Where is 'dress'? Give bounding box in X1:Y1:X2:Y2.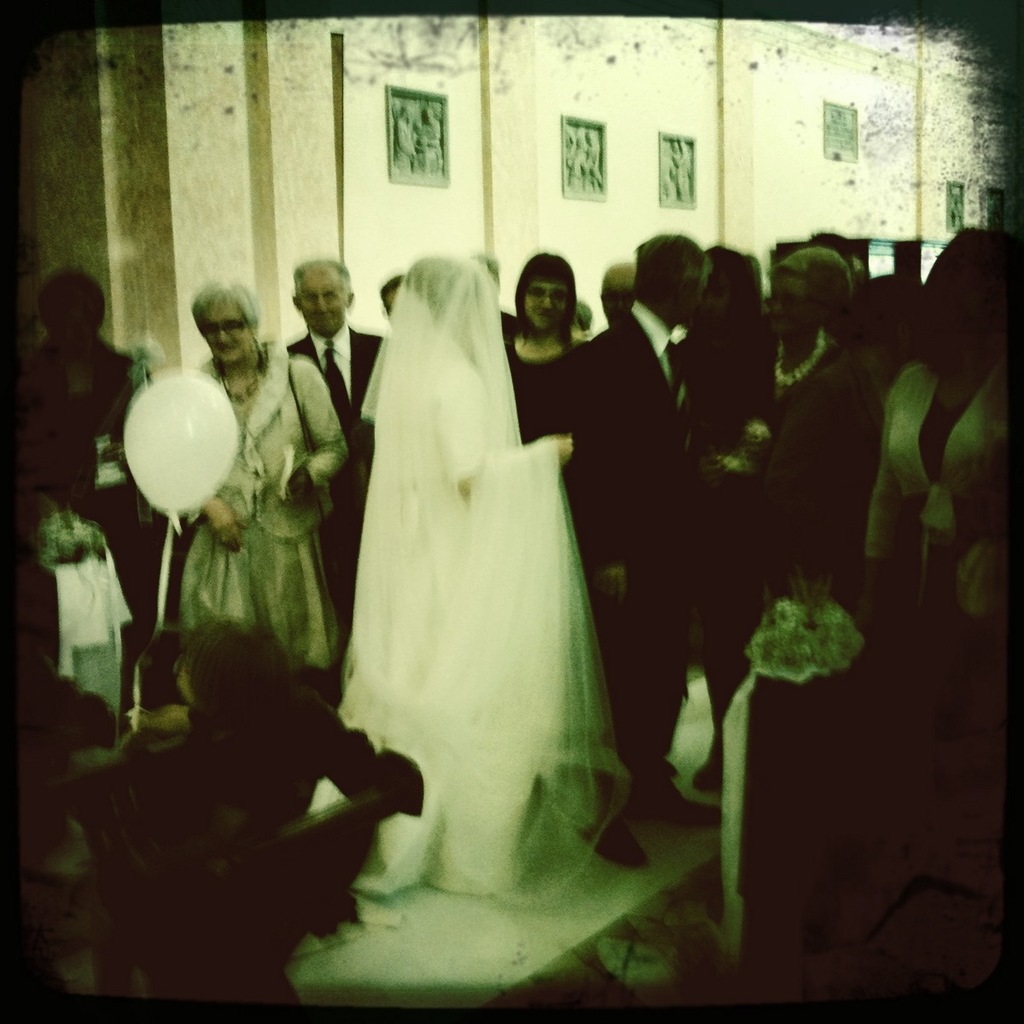
308:323:573:894.
